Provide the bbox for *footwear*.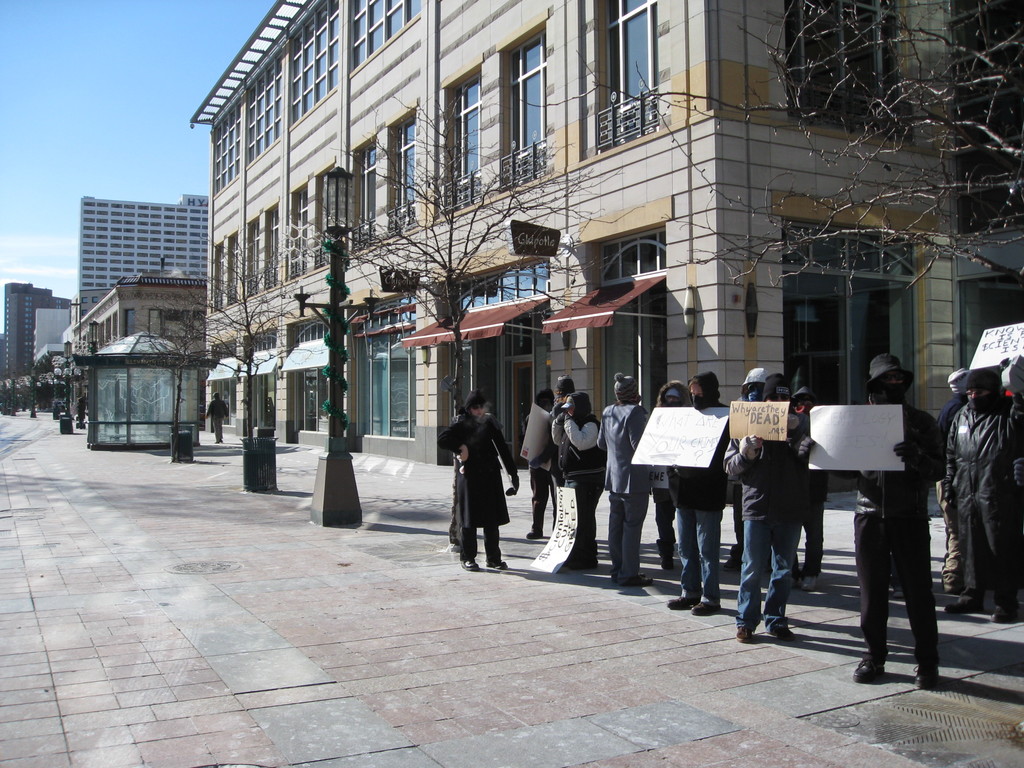
detection(989, 602, 1019, 623).
